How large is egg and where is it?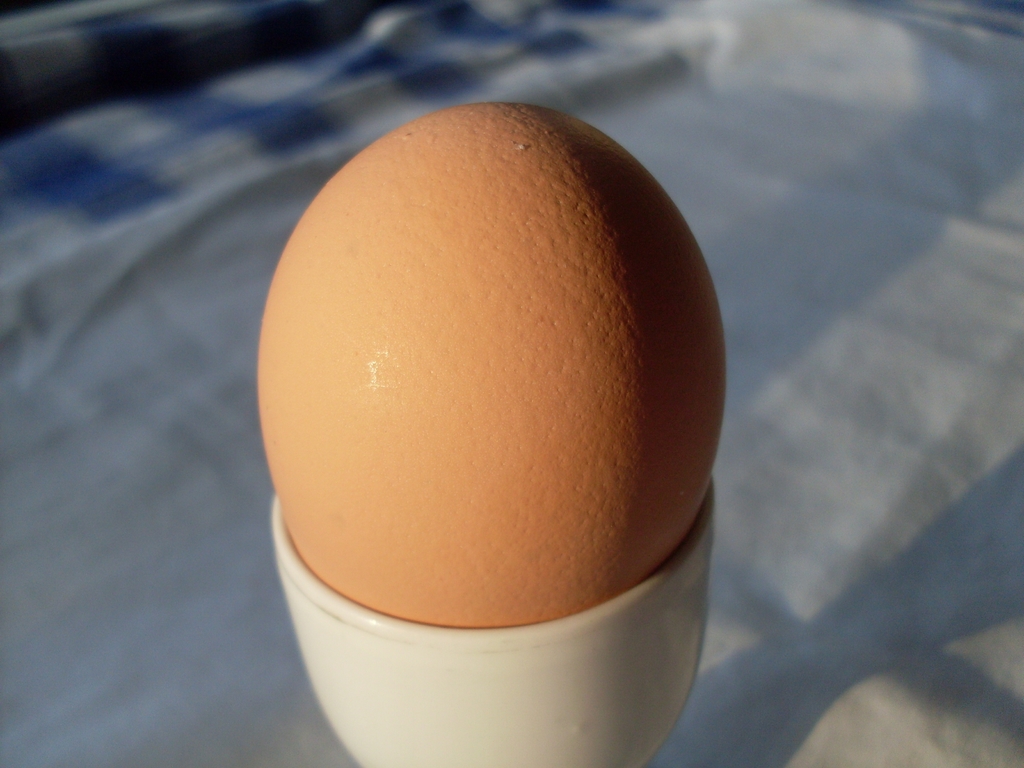
Bounding box: select_region(253, 100, 731, 628).
